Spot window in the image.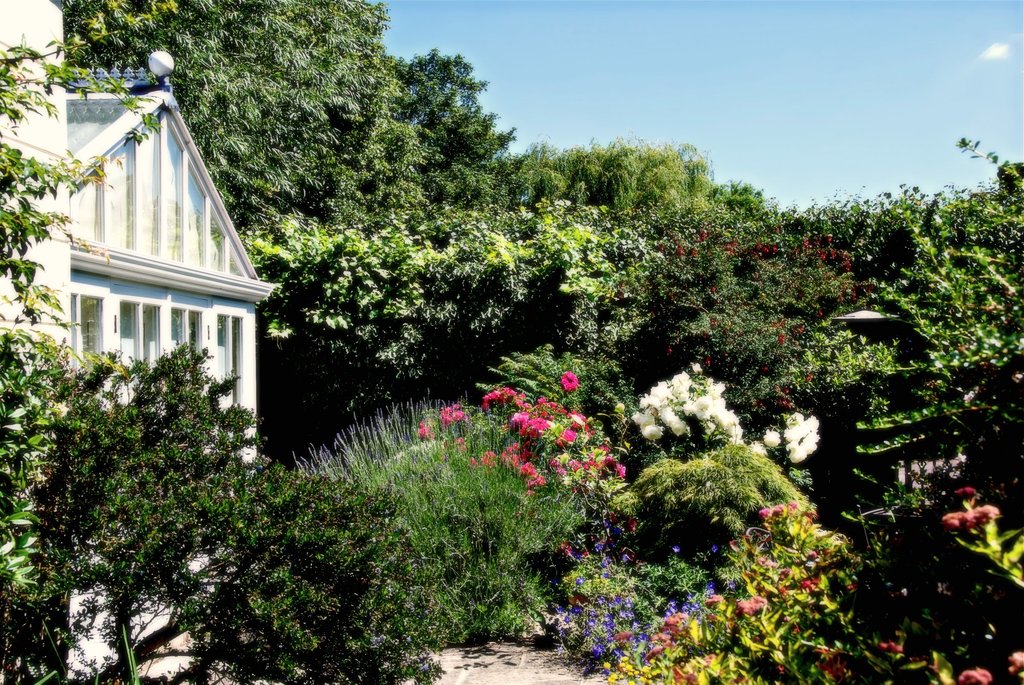
window found at x1=70 y1=294 x2=105 y2=377.
